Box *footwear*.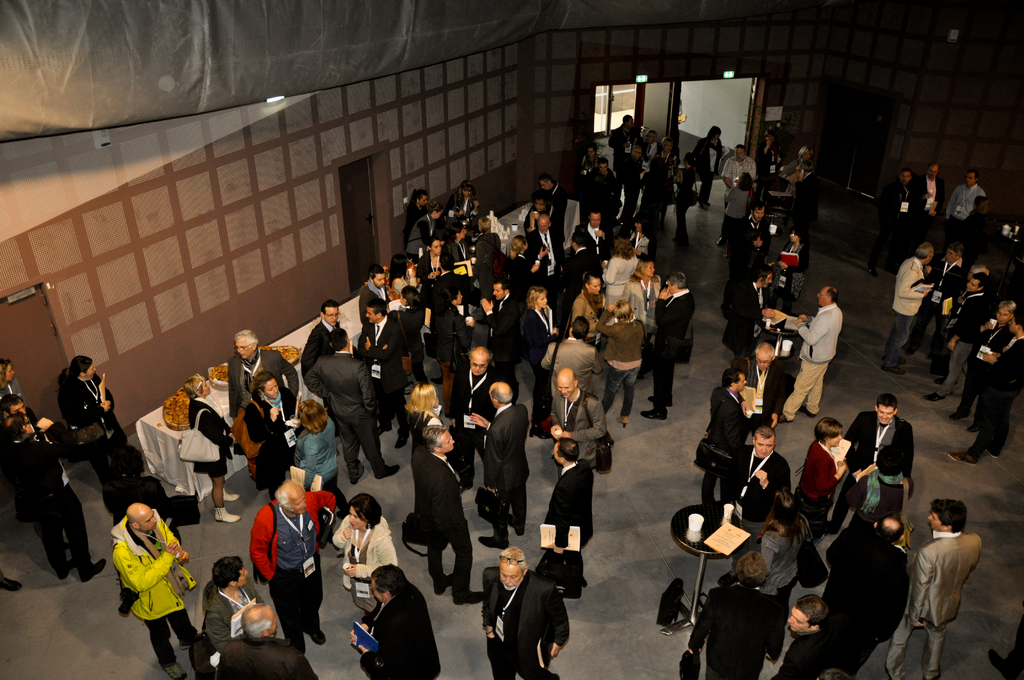
(799, 404, 812, 417).
